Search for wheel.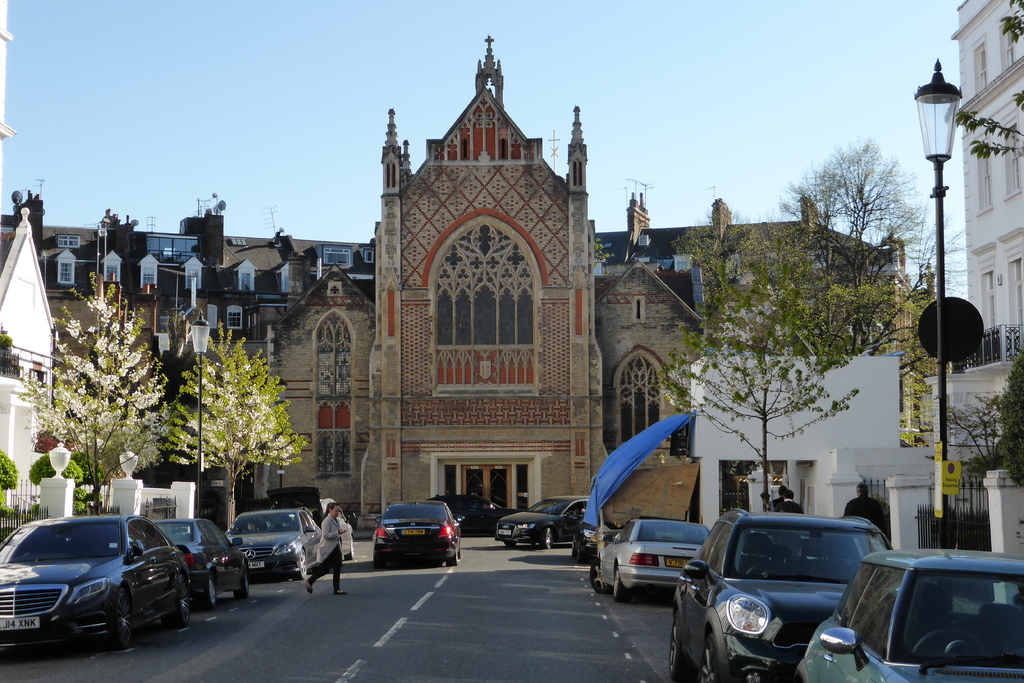
Found at (x1=347, y1=537, x2=355, y2=562).
